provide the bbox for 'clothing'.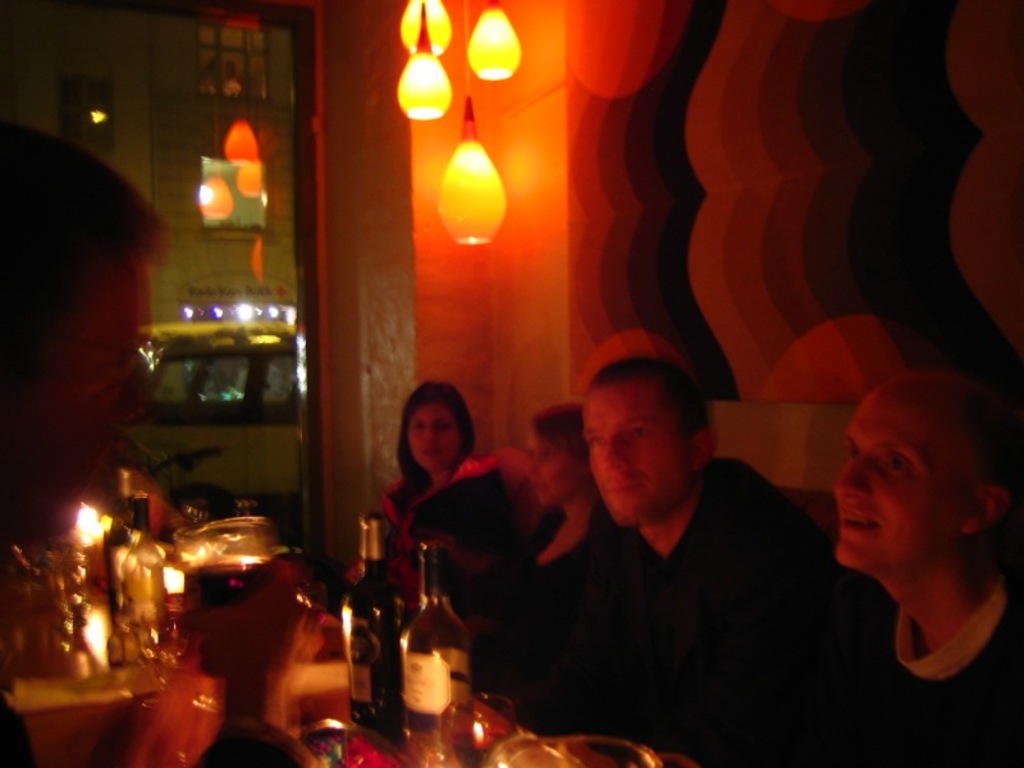
bbox=[376, 454, 503, 580].
